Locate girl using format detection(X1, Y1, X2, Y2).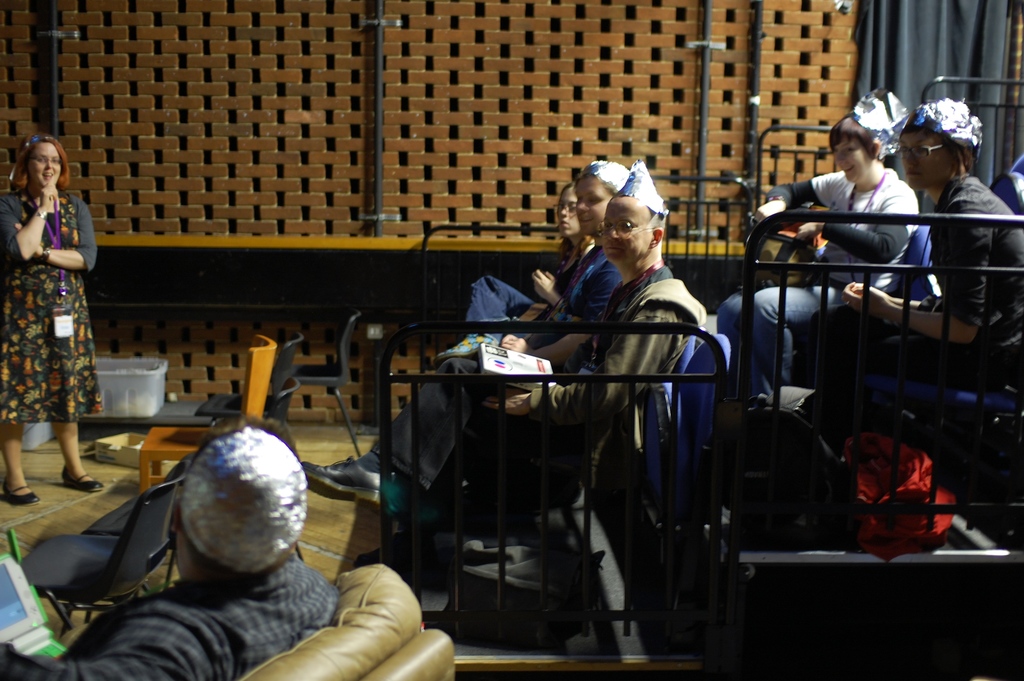
detection(434, 177, 599, 356).
